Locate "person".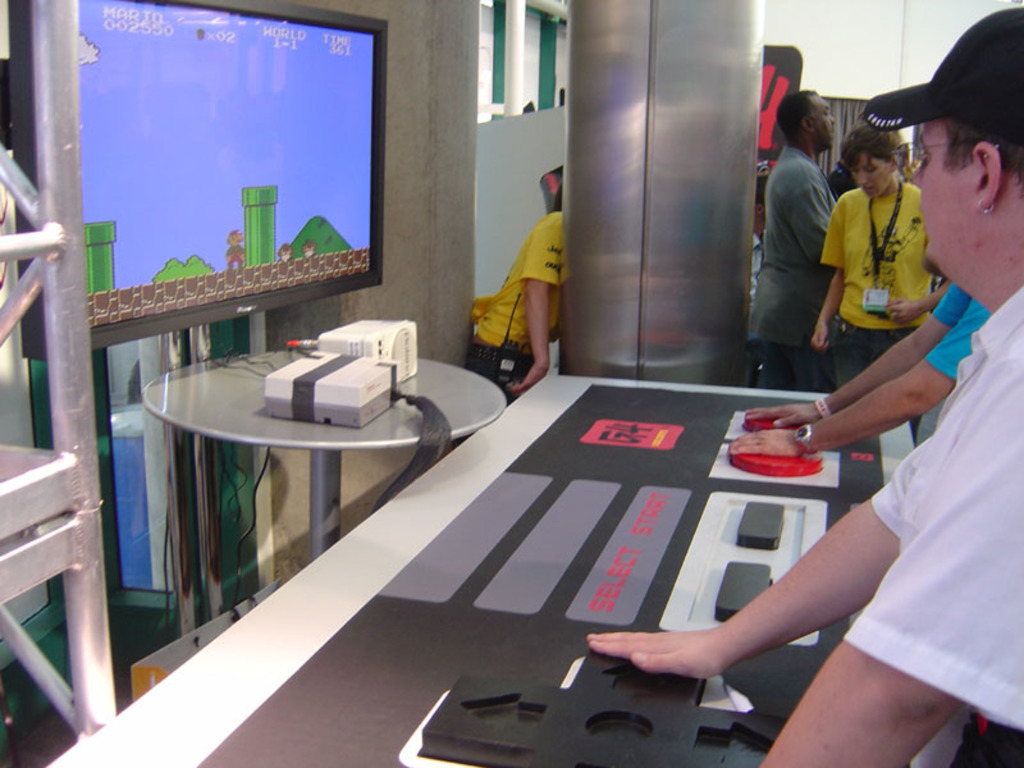
Bounding box: (831, 110, 941, 370).
